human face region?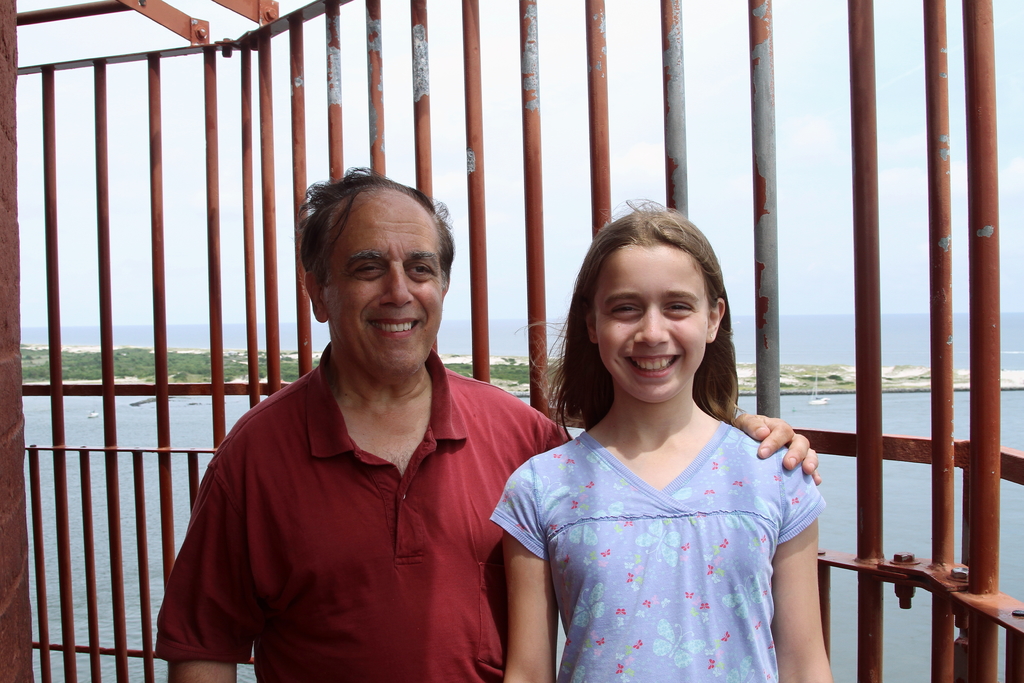
box=[319, 179, 442, 375]
